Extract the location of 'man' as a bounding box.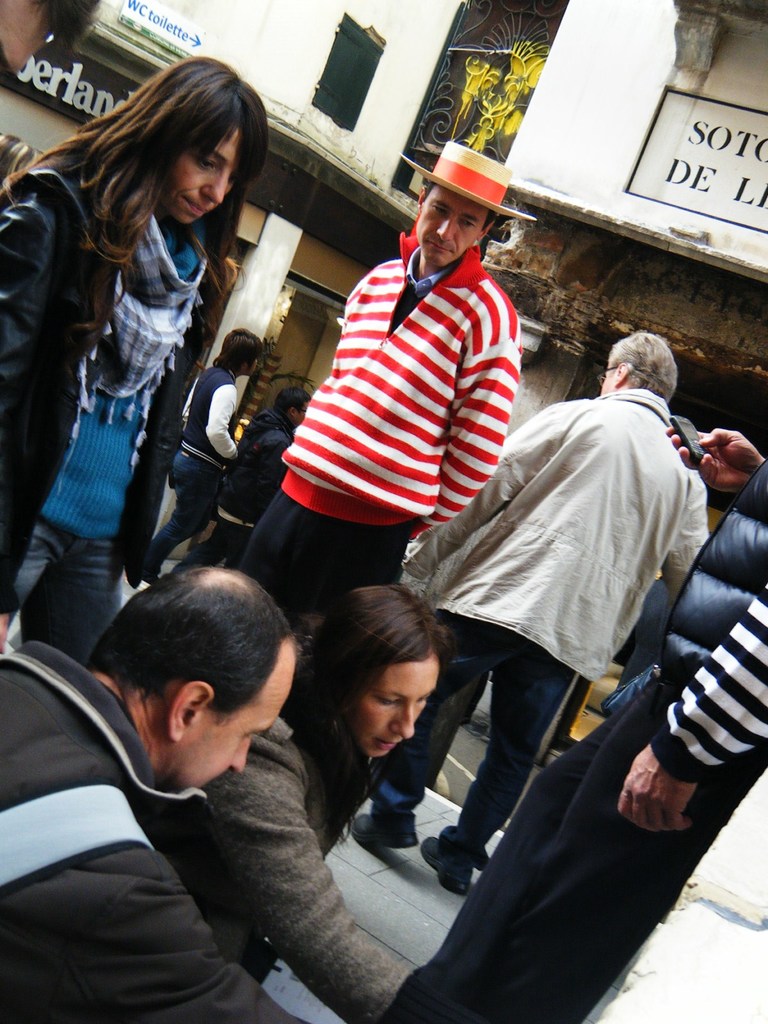
(239,134,537,608).
